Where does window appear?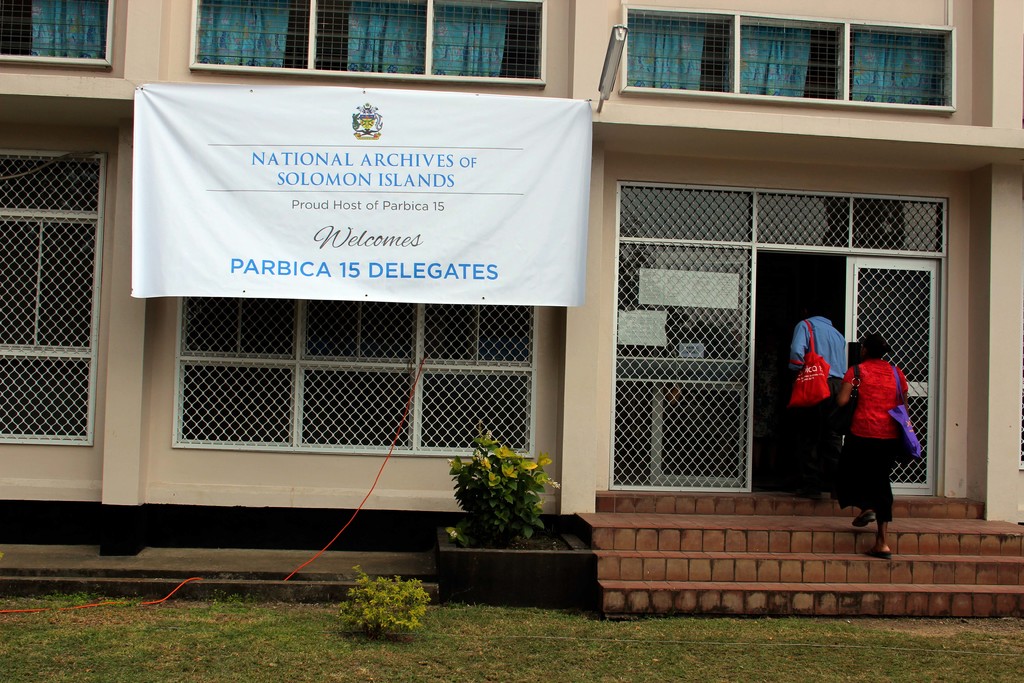
Appears at rect(750, 197, 943, 247).
